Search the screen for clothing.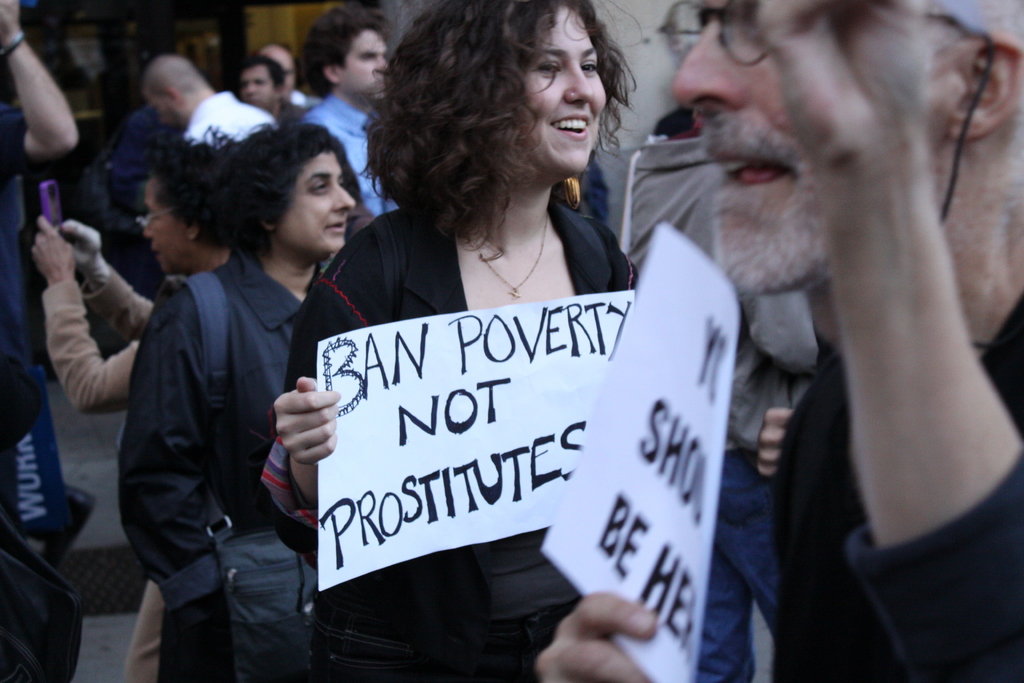
Found at <box>771,288,1023,682</box>.
